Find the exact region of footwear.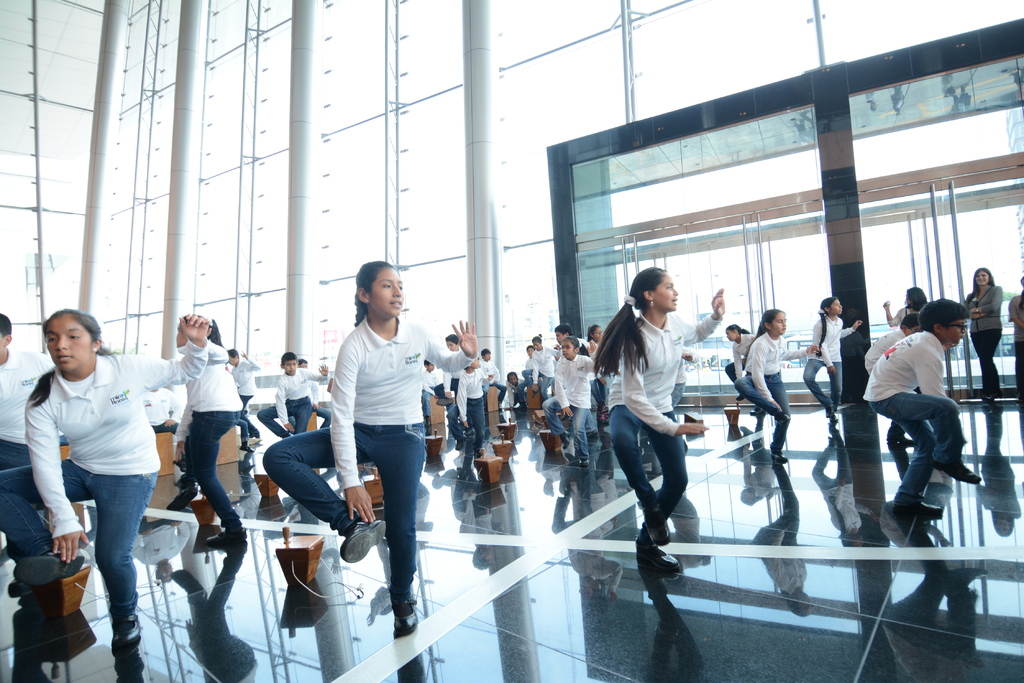
Exact region: select_region(734, 394, 746, 402).
